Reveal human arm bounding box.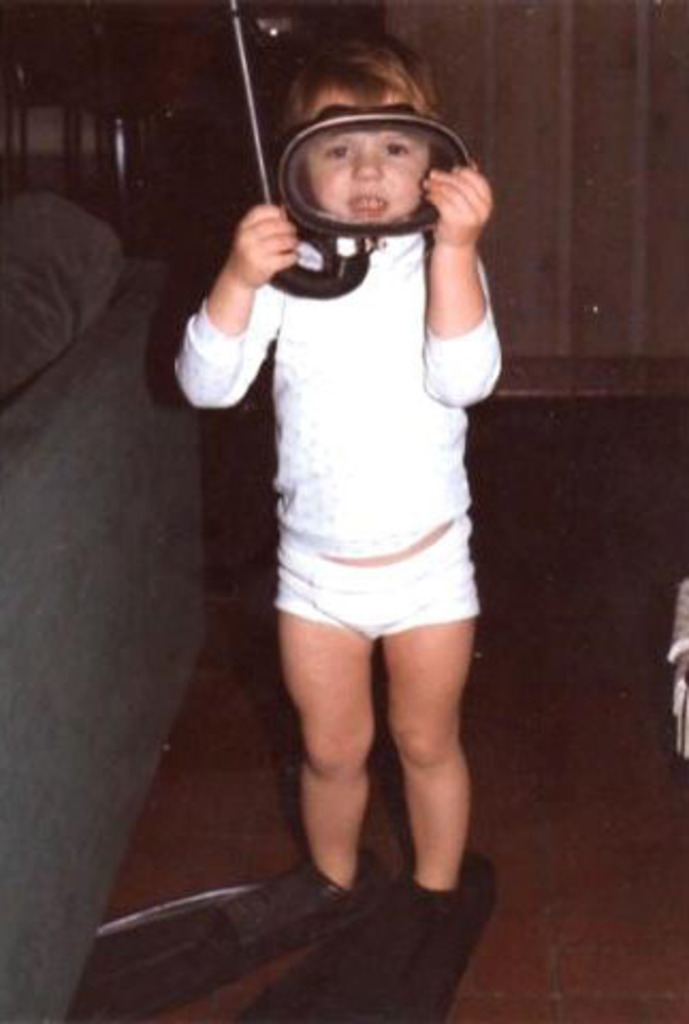
Revealed: left=405, top=149, right=501, bottom=429.
